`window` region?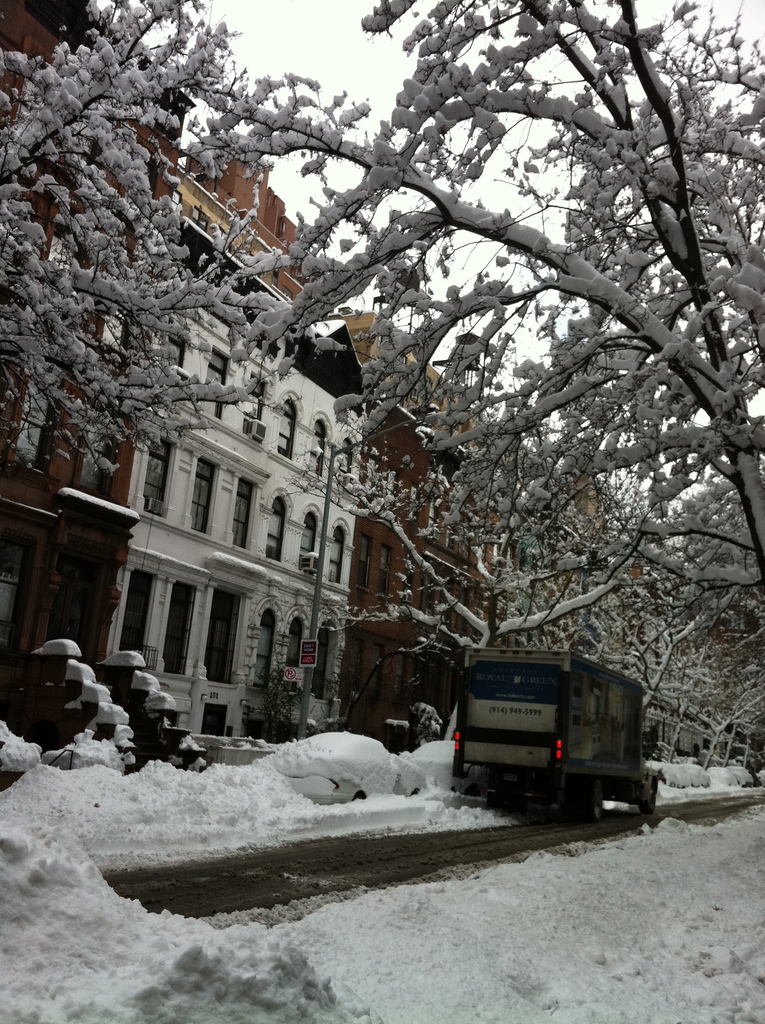
(388, 653, 405, 714)
